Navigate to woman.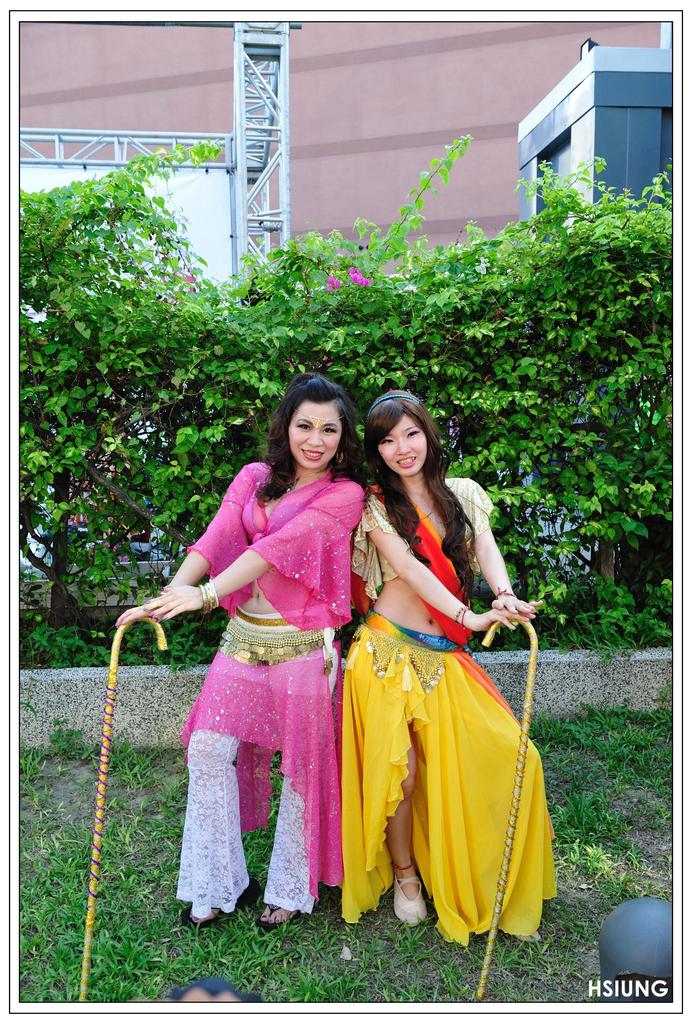
Navigation target: pyautogui.locateOnScreen(114, 361, 366, 931).
